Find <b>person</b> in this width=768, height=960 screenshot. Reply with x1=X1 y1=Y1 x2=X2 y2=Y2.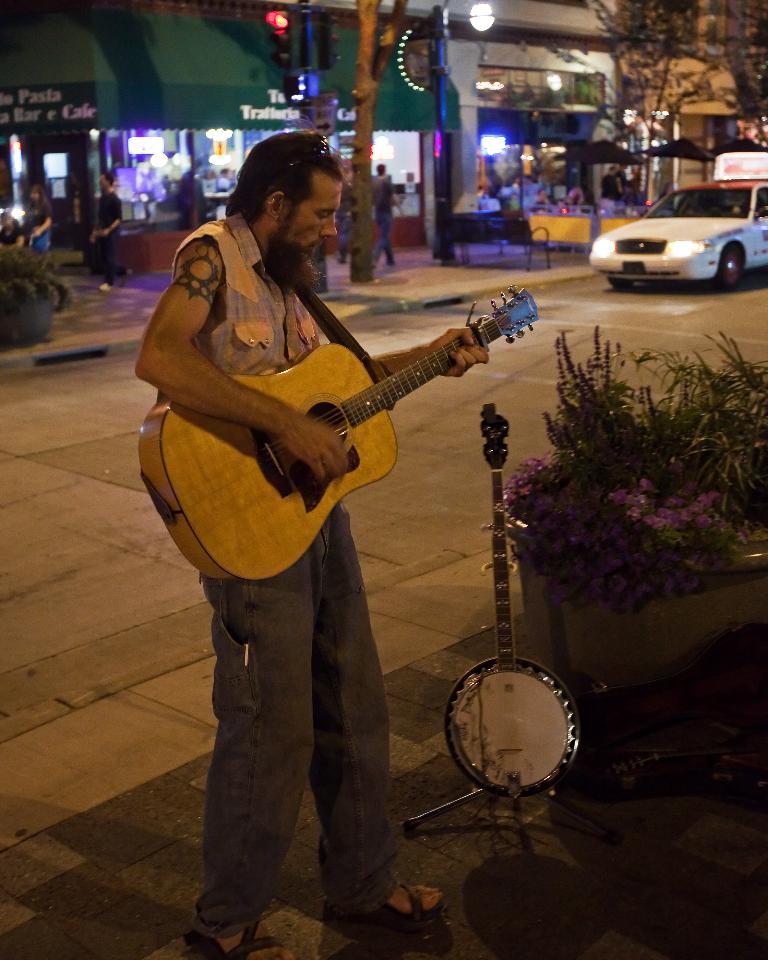
x1=658 y1=182 x2=673 y2=209.
